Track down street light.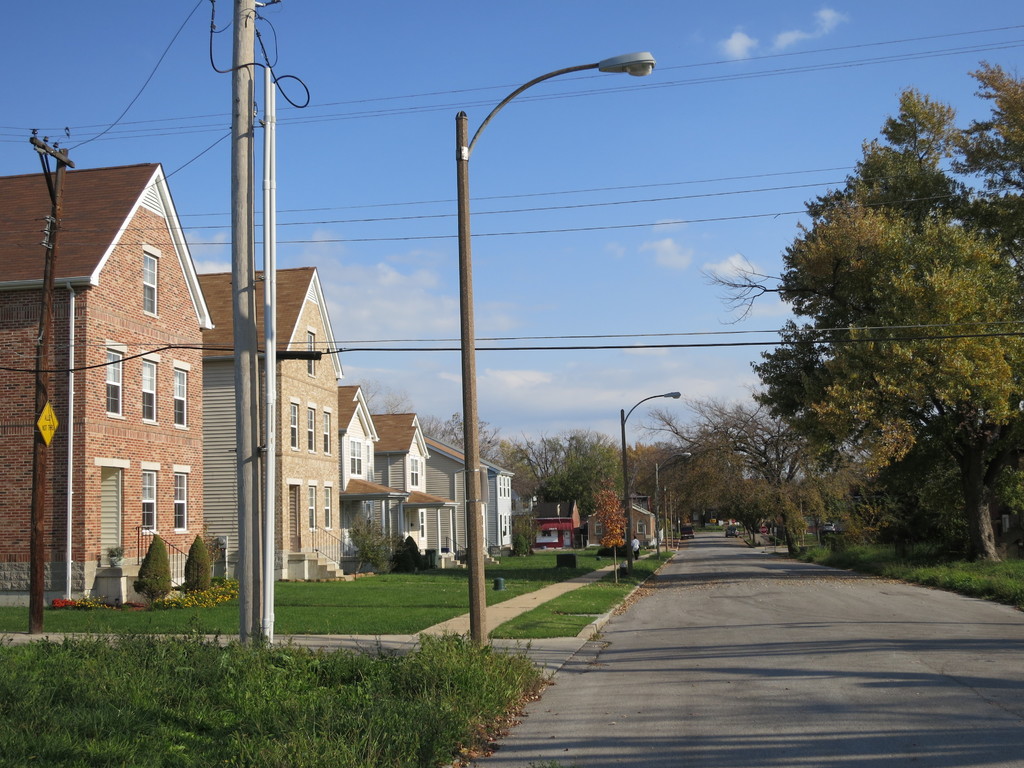
Tracked to bbox=(434, 54, 681, 588).
